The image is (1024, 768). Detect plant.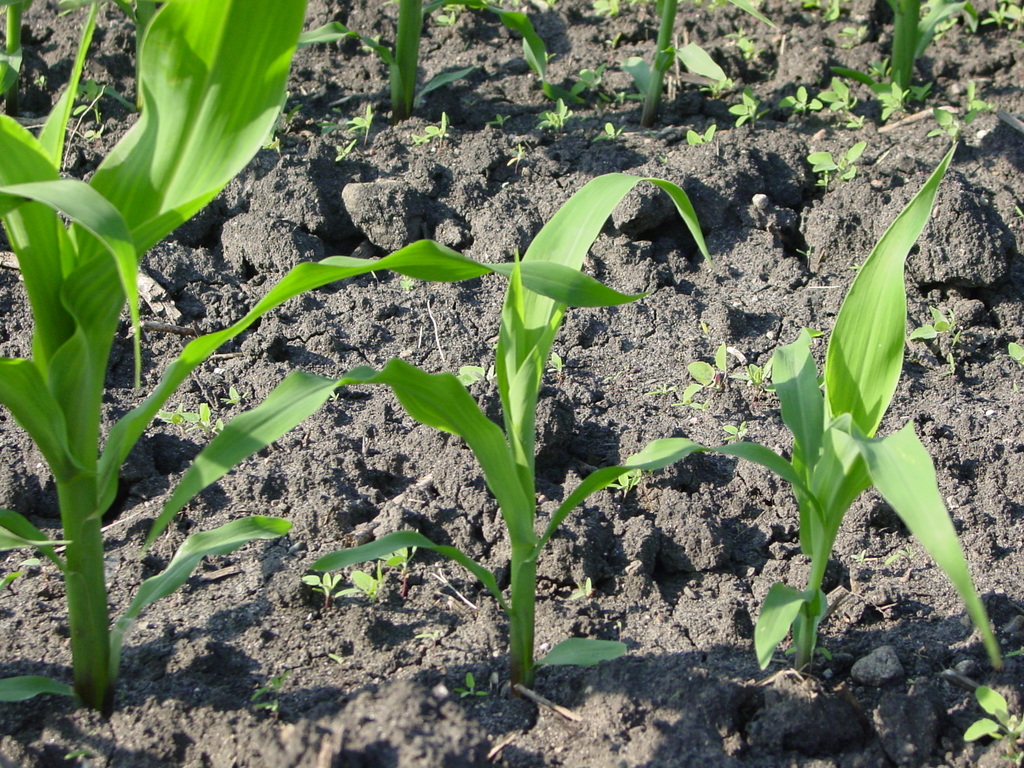
Detection: 456 674 497 705.
